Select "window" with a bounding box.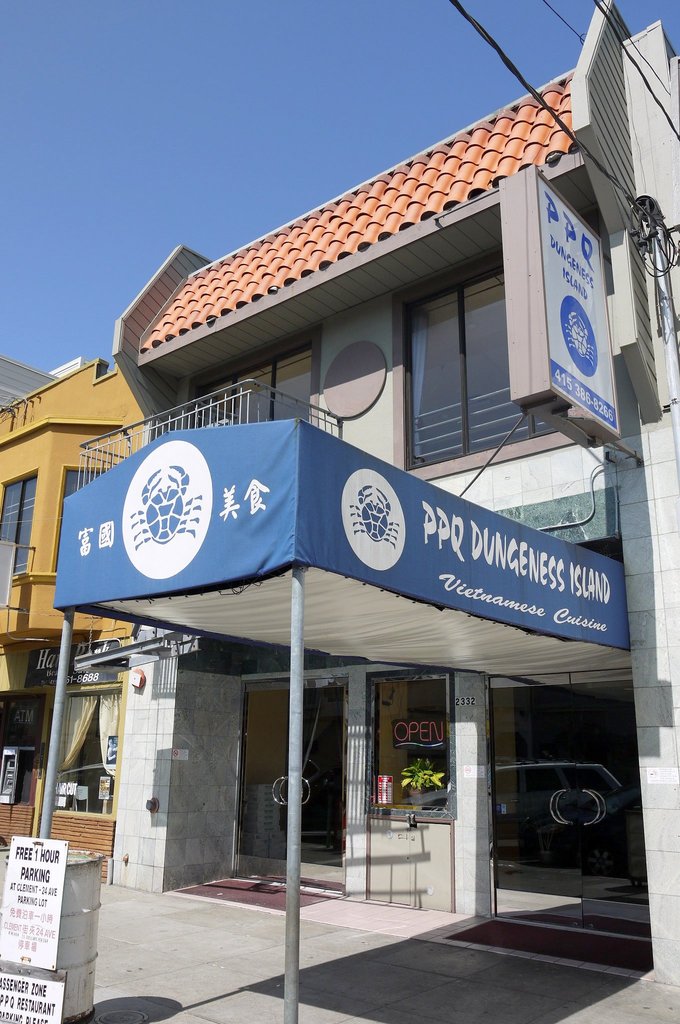
[55,680,120,811].
